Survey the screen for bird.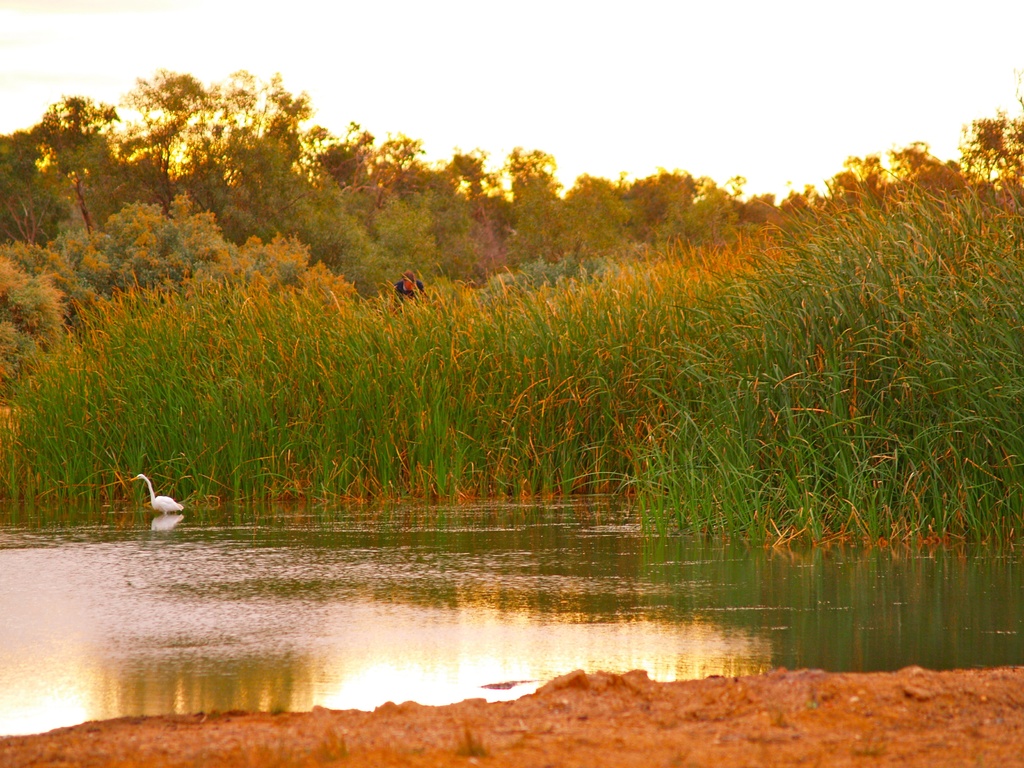
Survey found: <region>128, 476, 179, 520</region>.
